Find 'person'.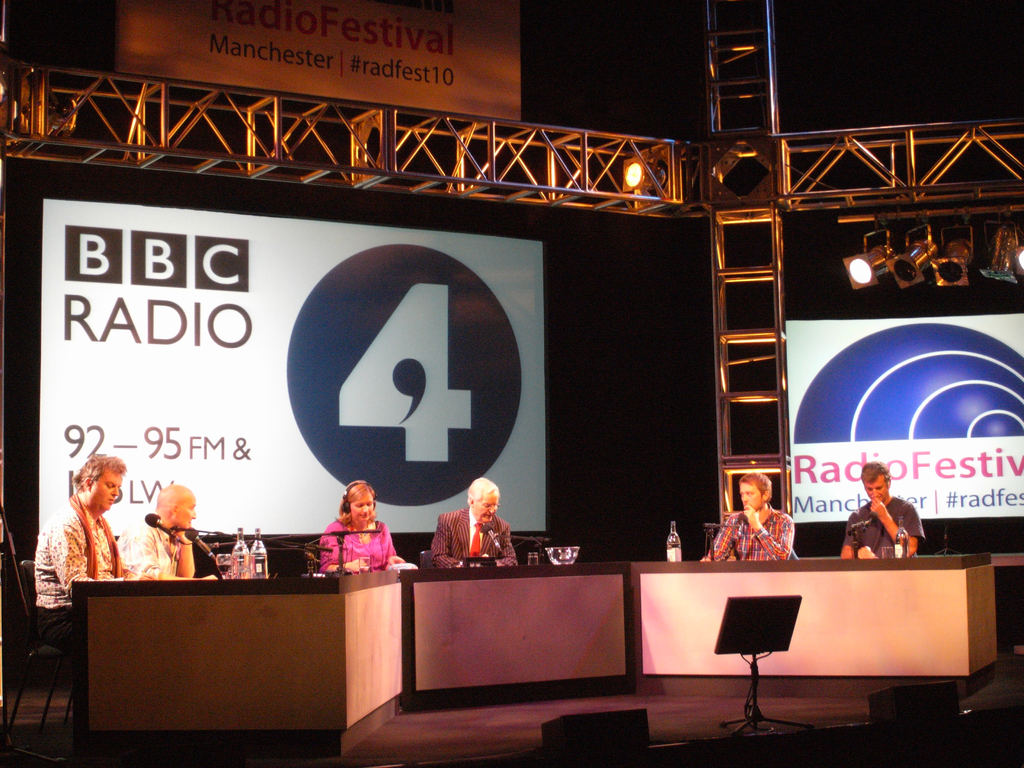
Rect(112, 478, 216, 579).
